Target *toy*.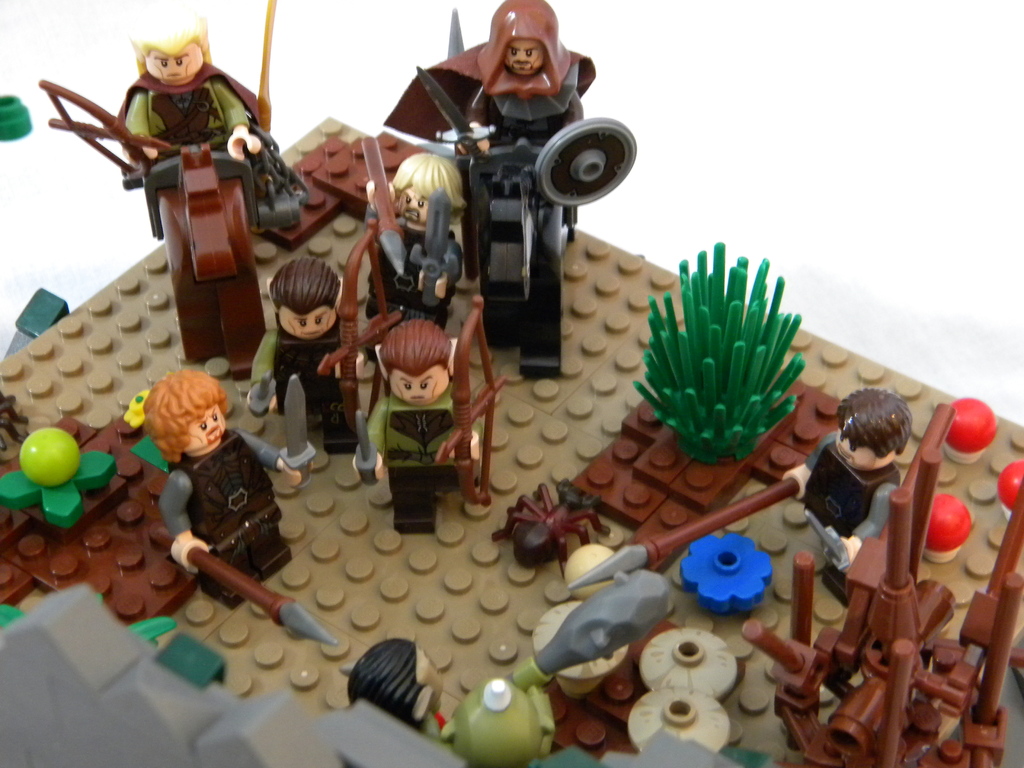
Target region: rect(674, 524, 794, 630).
